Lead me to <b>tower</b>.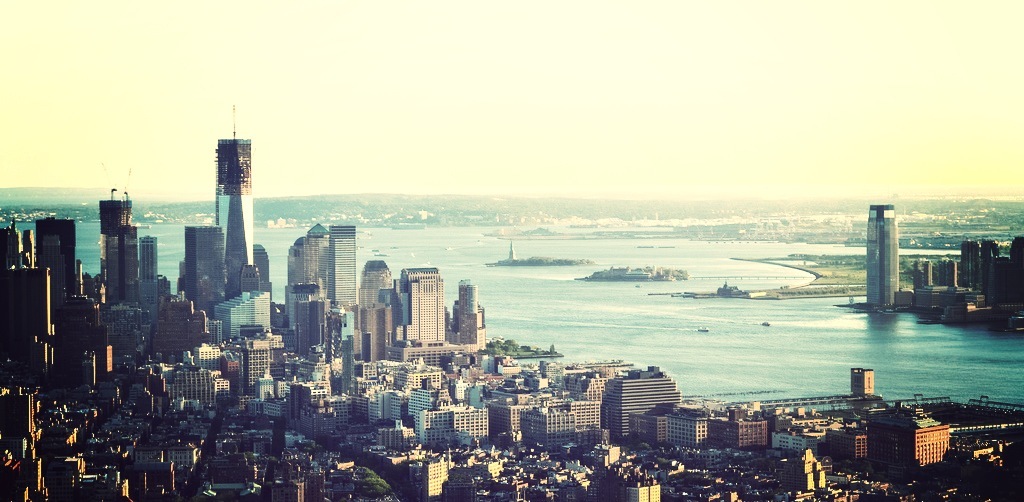
Lead to x1=861, y1=200, x2=922, y2=302.
